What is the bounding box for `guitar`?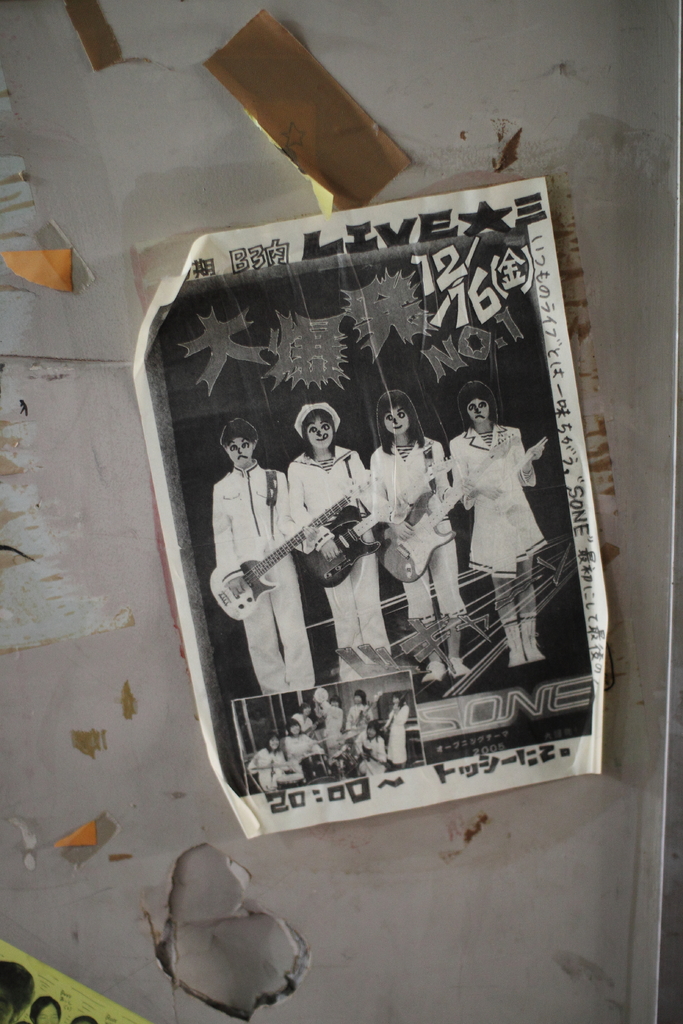
x1=484 y1=435 x2=549 y2=511.
